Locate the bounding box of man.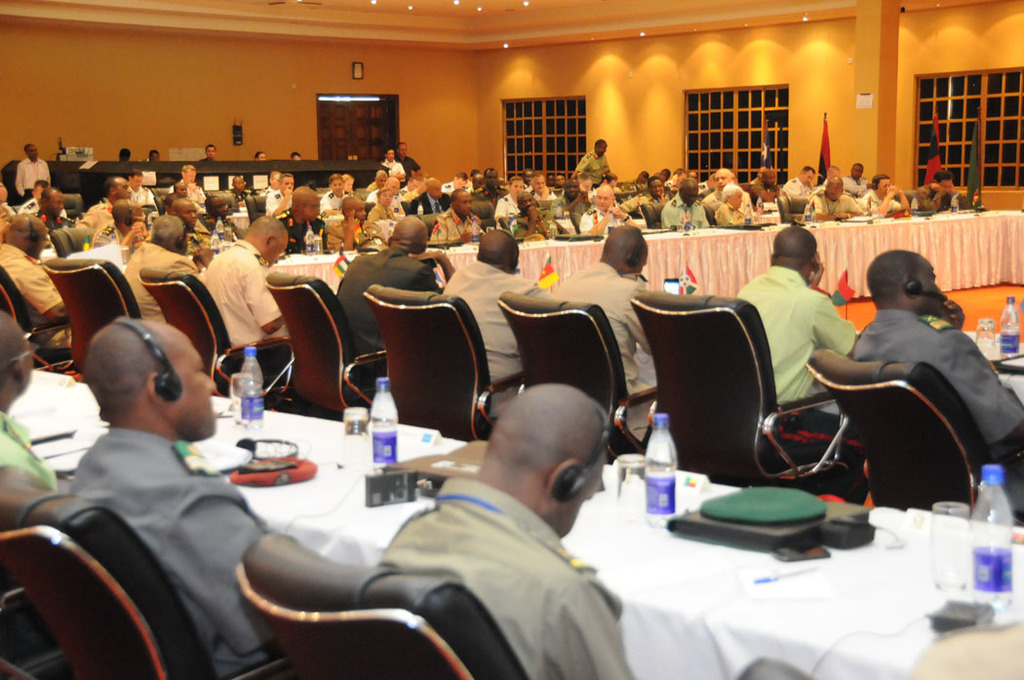
Bounding box: 62, 316, 296, 679.
